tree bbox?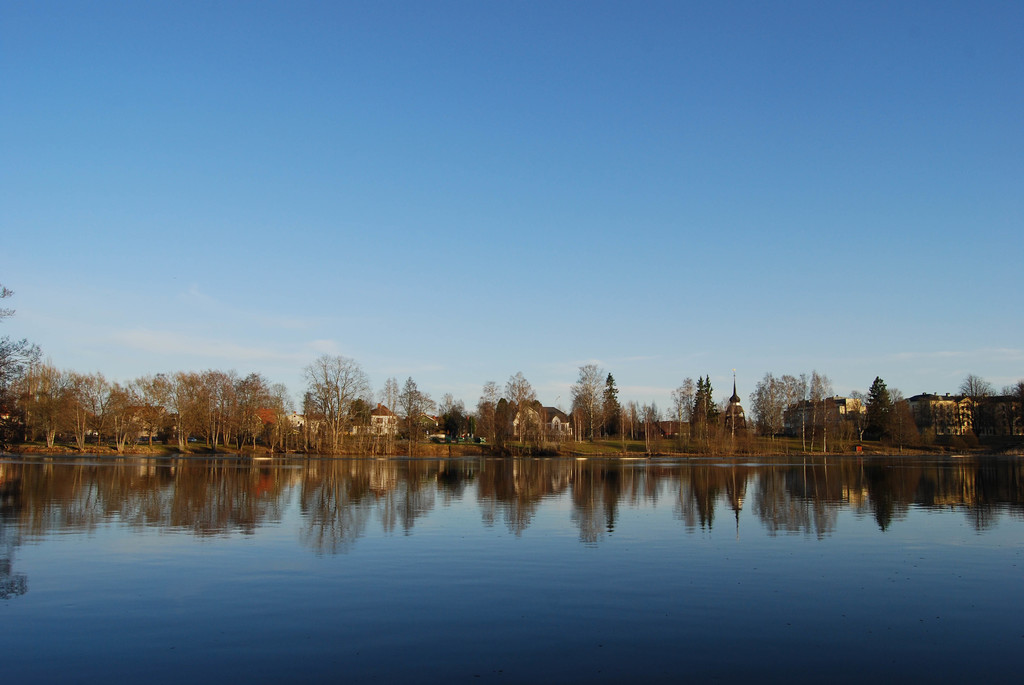
left=489, top=395, right=508, bottom=446
